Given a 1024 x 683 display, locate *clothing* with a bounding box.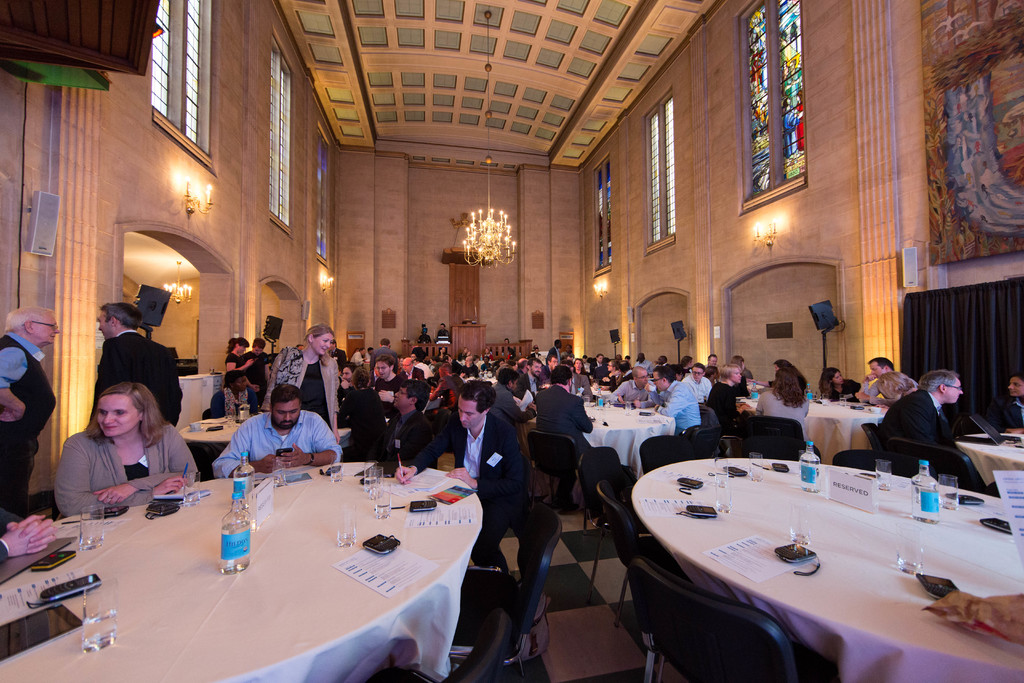
Located: box=[591, 366, 613, 389].
